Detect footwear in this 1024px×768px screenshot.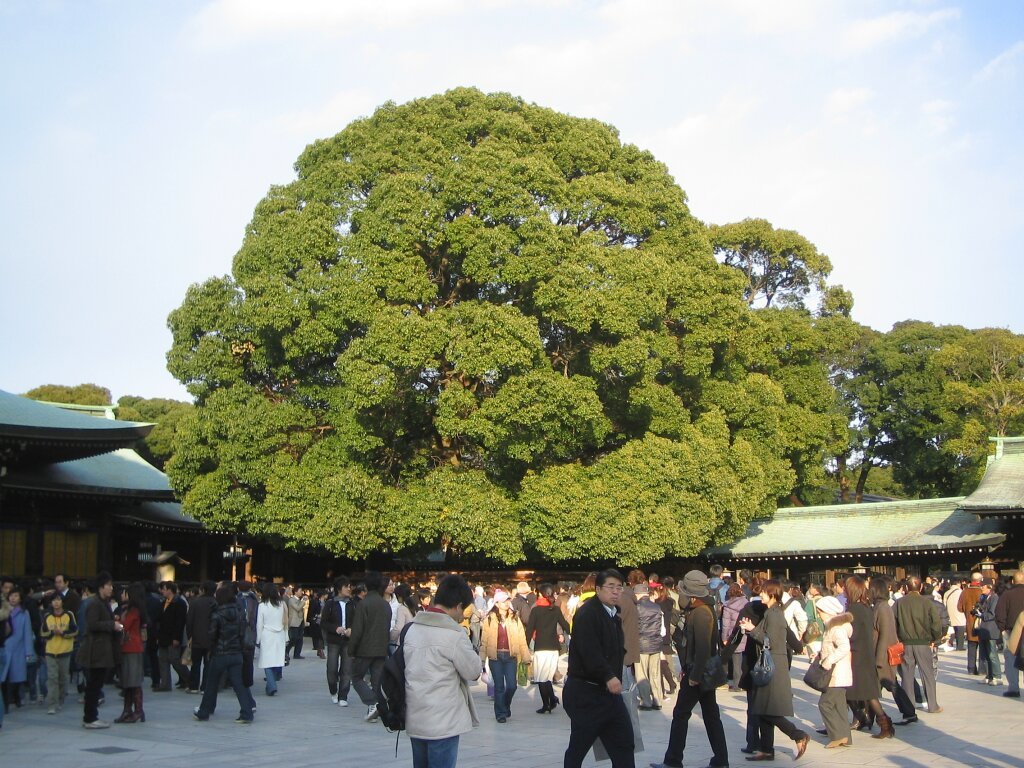
Detection: 536, 706, 552, 713.
